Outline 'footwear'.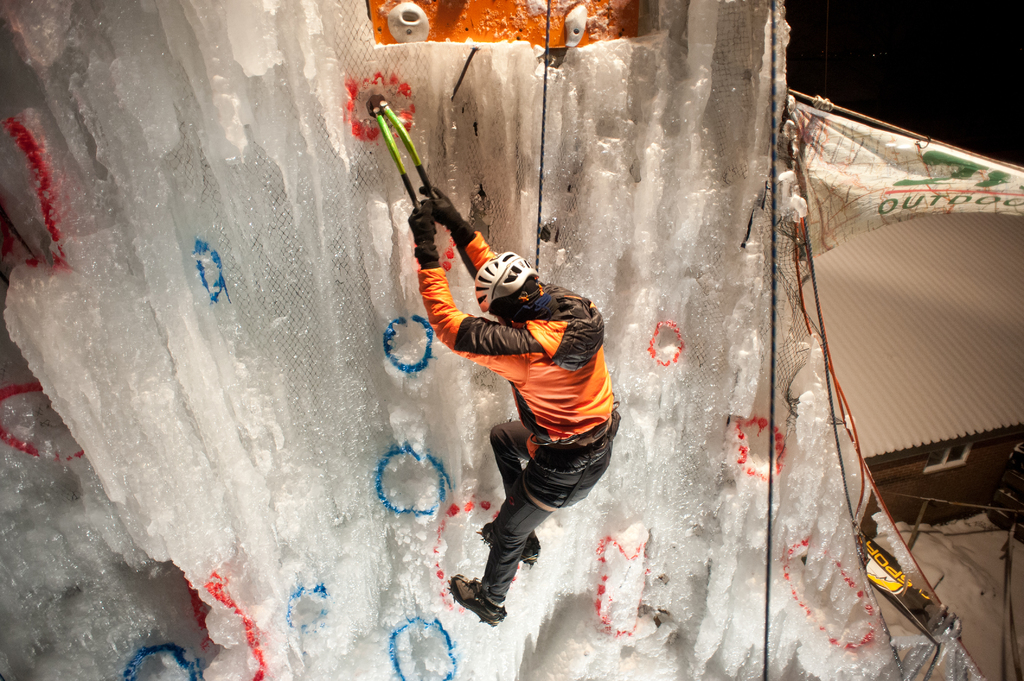
Outline: (443,572,508,628).
